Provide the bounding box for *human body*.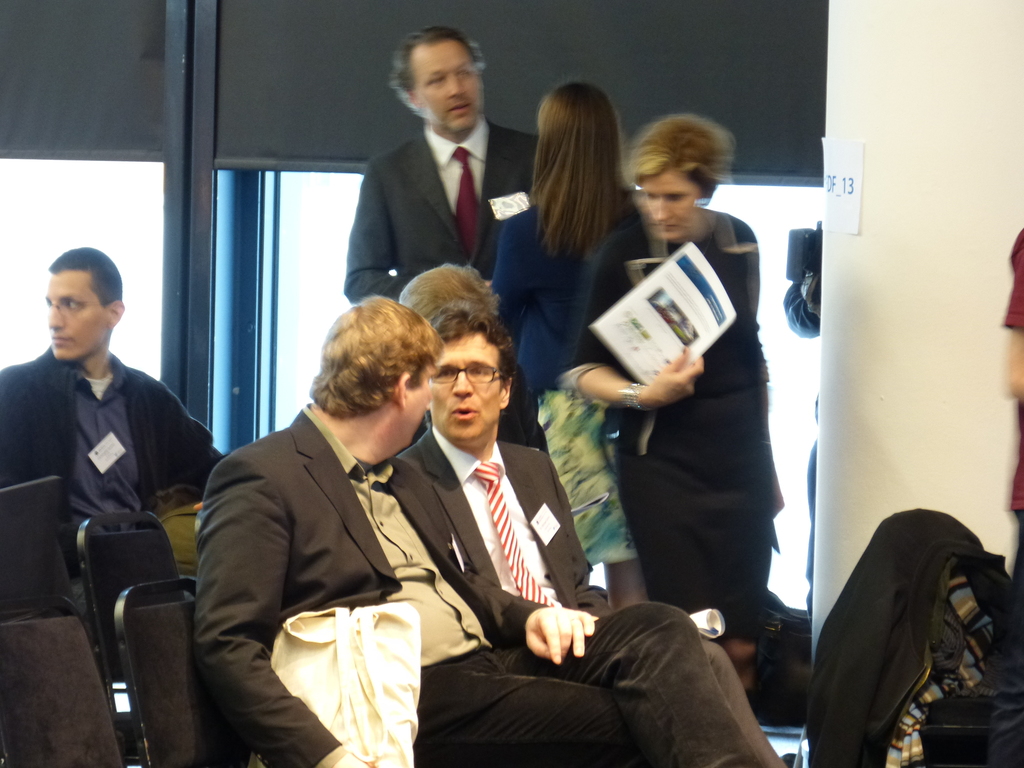
Rect(485, 70, 648, 607).
